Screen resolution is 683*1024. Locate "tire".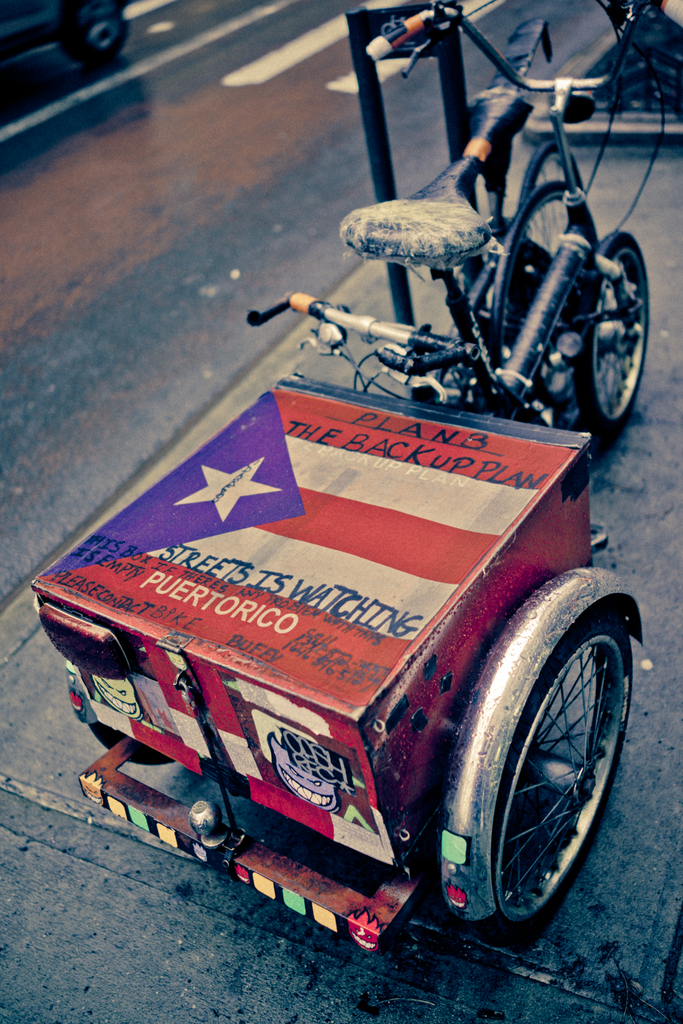
[x1=69, y1=10, x2=135, y2=61].
